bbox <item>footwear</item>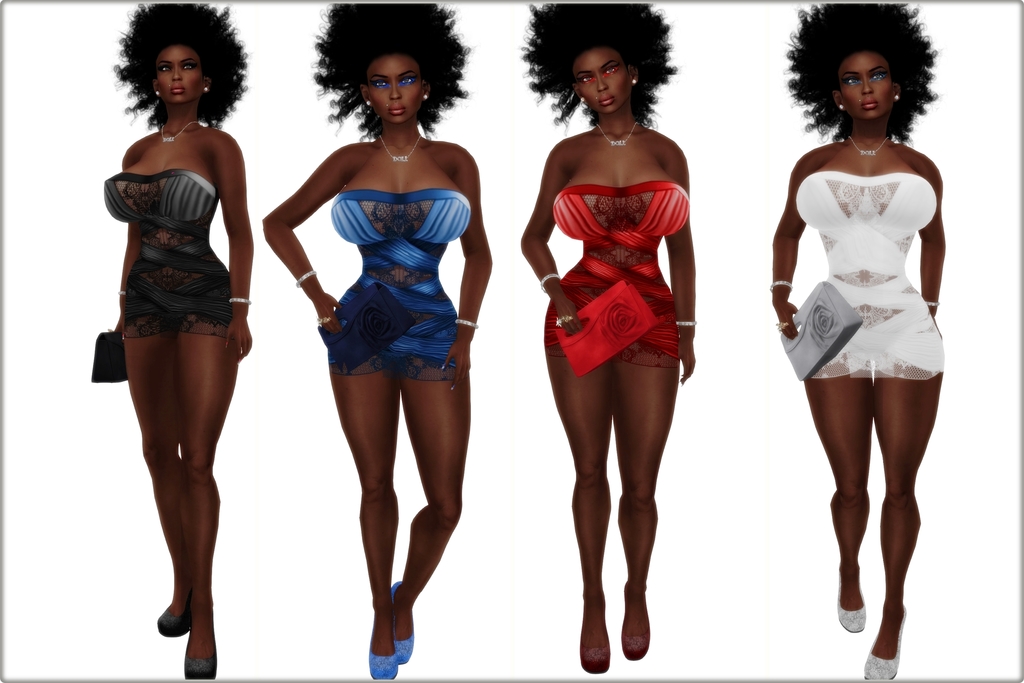
pyautogui.locateOnScreen(837, 555, 874, 630)
